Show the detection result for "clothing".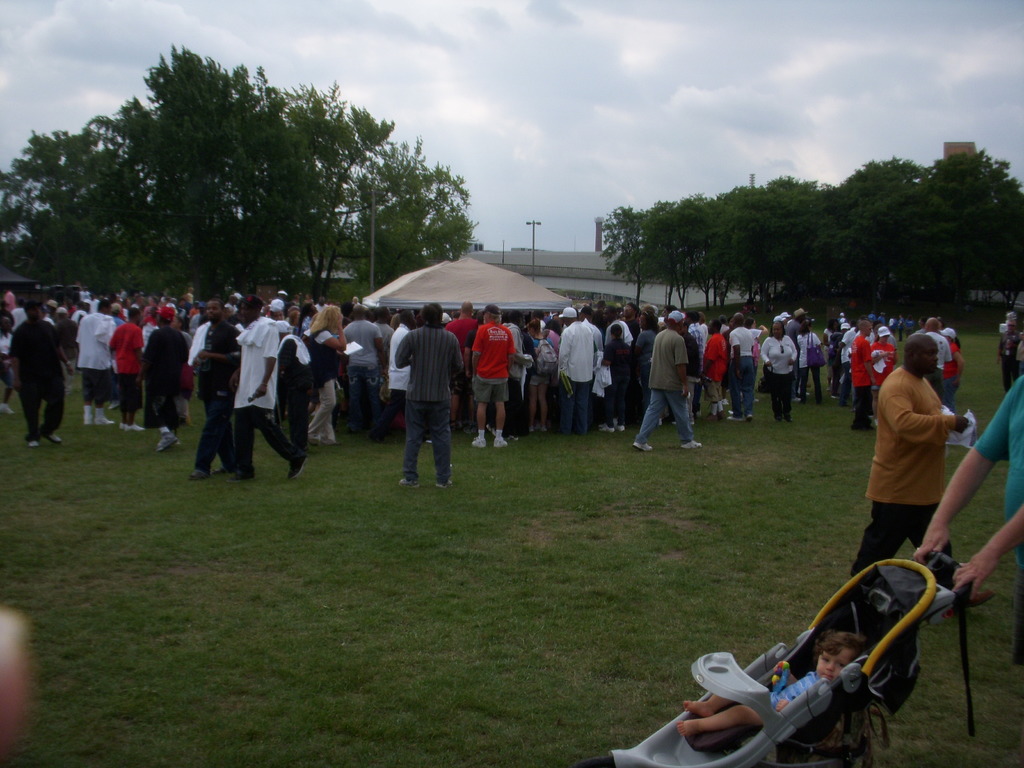
bbox(767, 666, 828, 712).
